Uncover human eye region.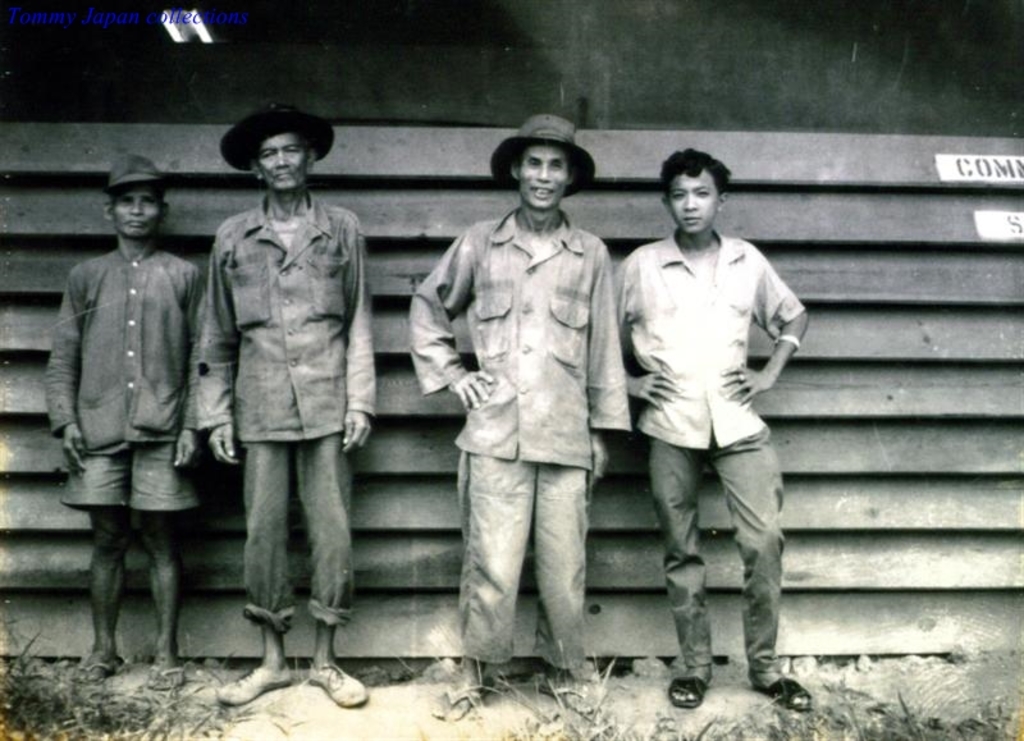
Uncovered: {"left": 669, "top": 191, "right": 684, "bottom": 200}.
